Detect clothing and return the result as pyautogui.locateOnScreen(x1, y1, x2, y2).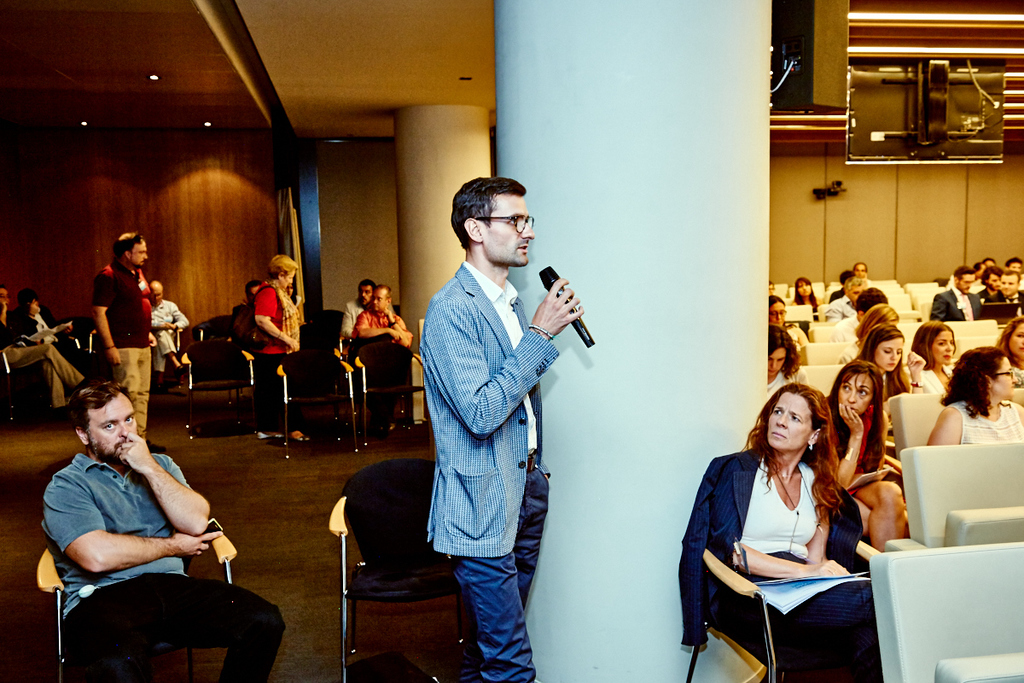
pyautogui.locateOnScreen(986, 292, 1023, 324).
